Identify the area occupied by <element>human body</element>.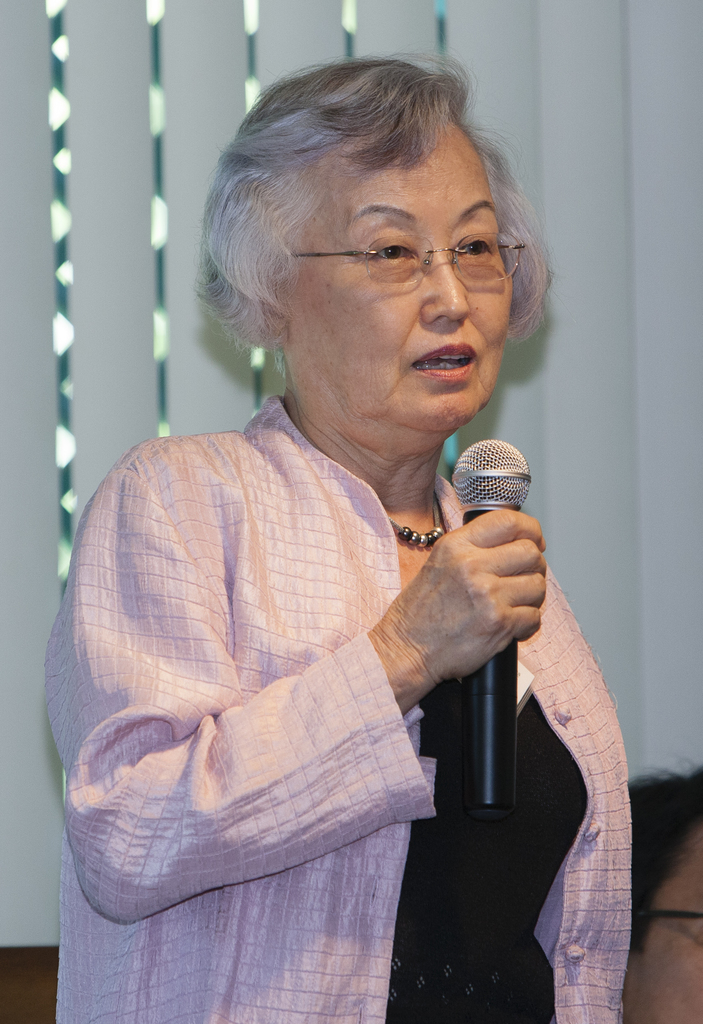
Area: select_region(42, 211, 632, 1012).
